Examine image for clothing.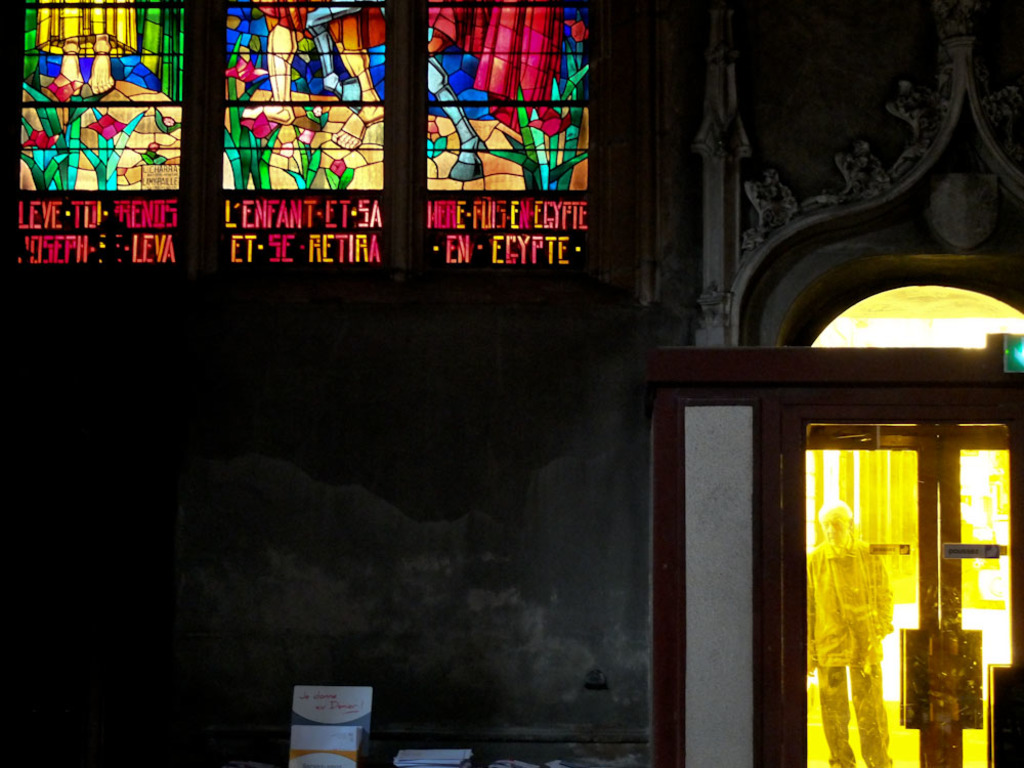
Examination result: bbox=(808, 530, 898, 767).
